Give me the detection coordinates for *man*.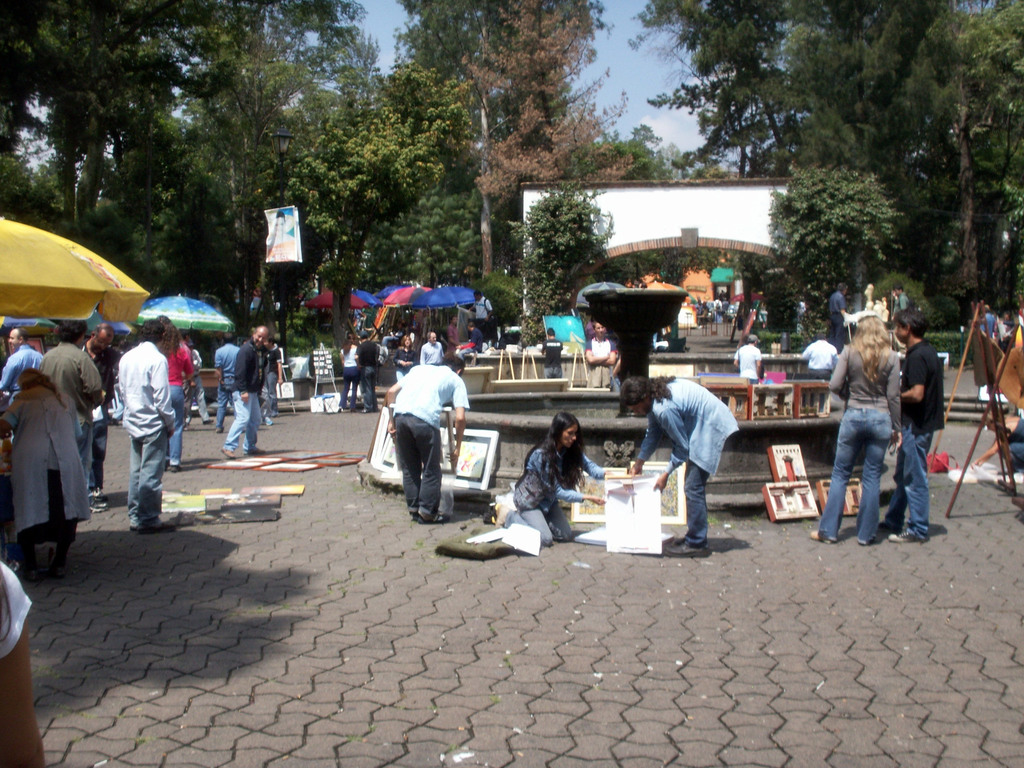
(893, 307, 947, 543).
